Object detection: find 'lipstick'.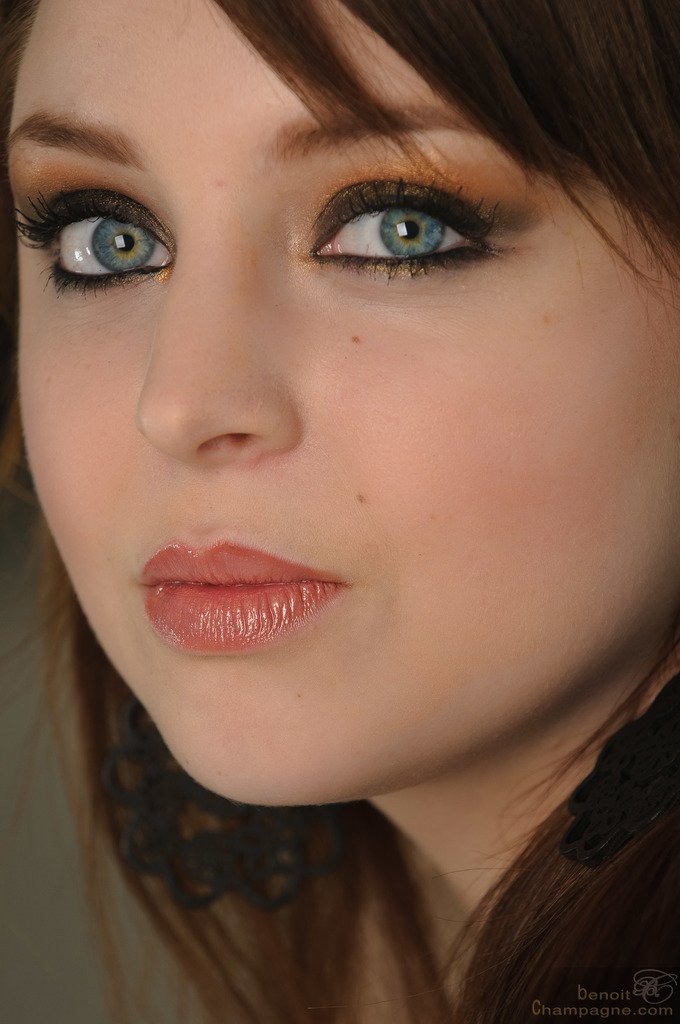
133 540 353 659.
